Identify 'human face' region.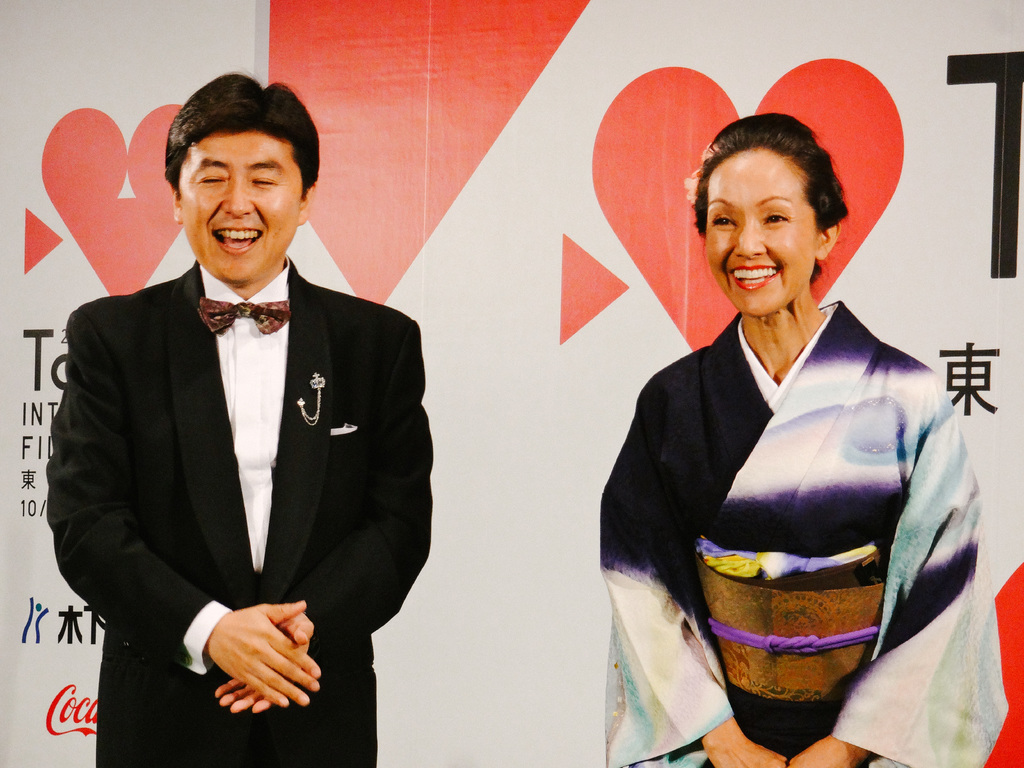
Region: bbox=[706, 145, 814, 312].
